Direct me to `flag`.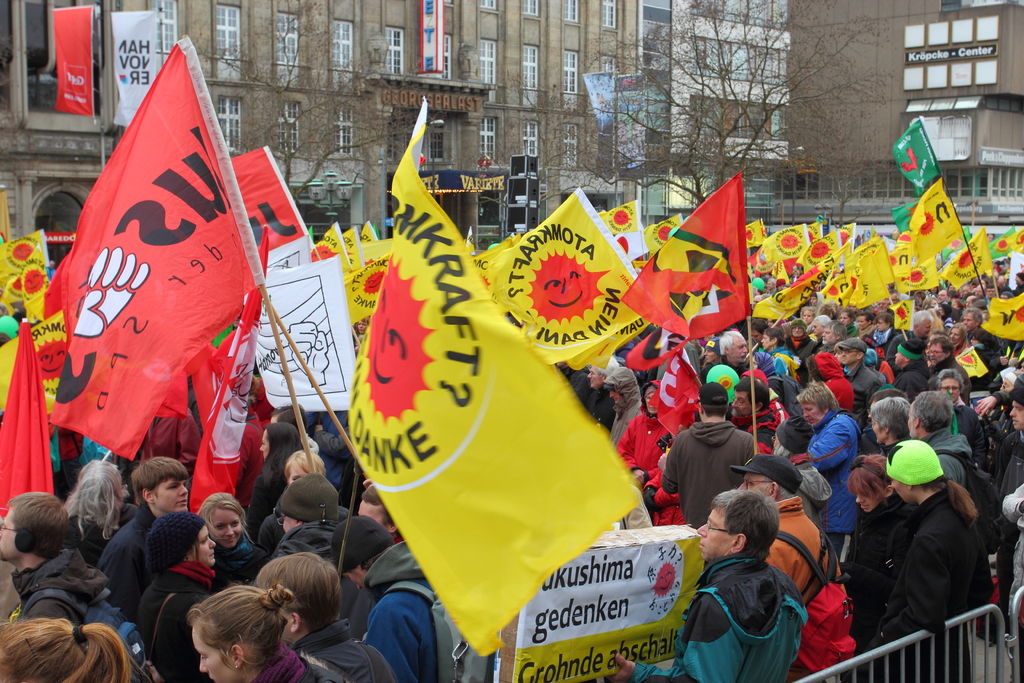
Direction: x1=360 y1=218 x2=386 y2=242.
